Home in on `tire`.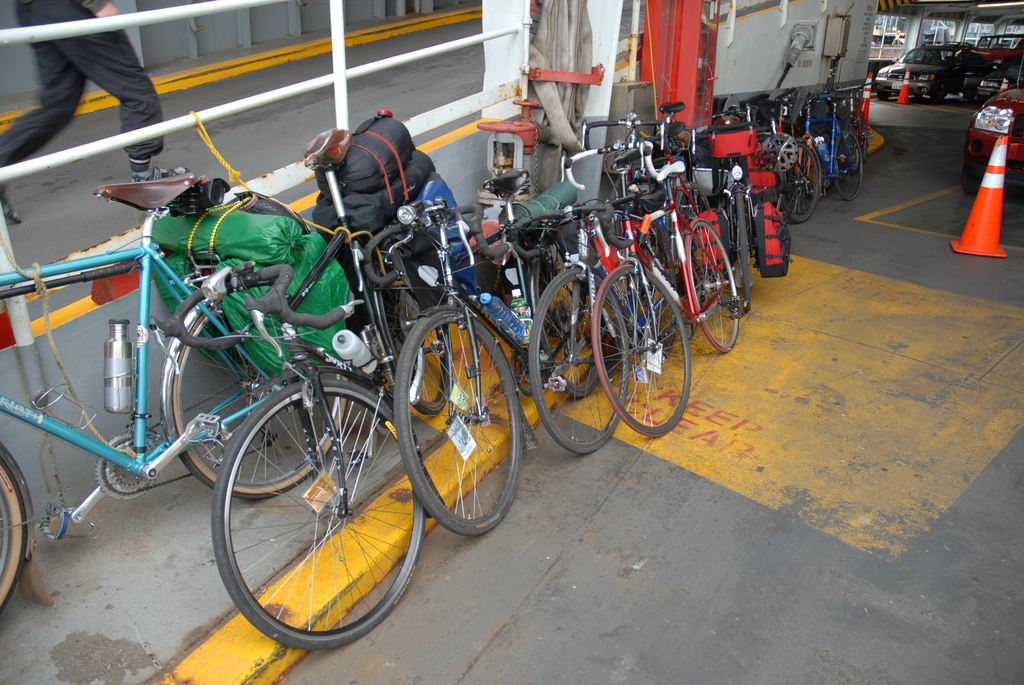
Homed in at left=829, top=124, right=868, bottom=200.
